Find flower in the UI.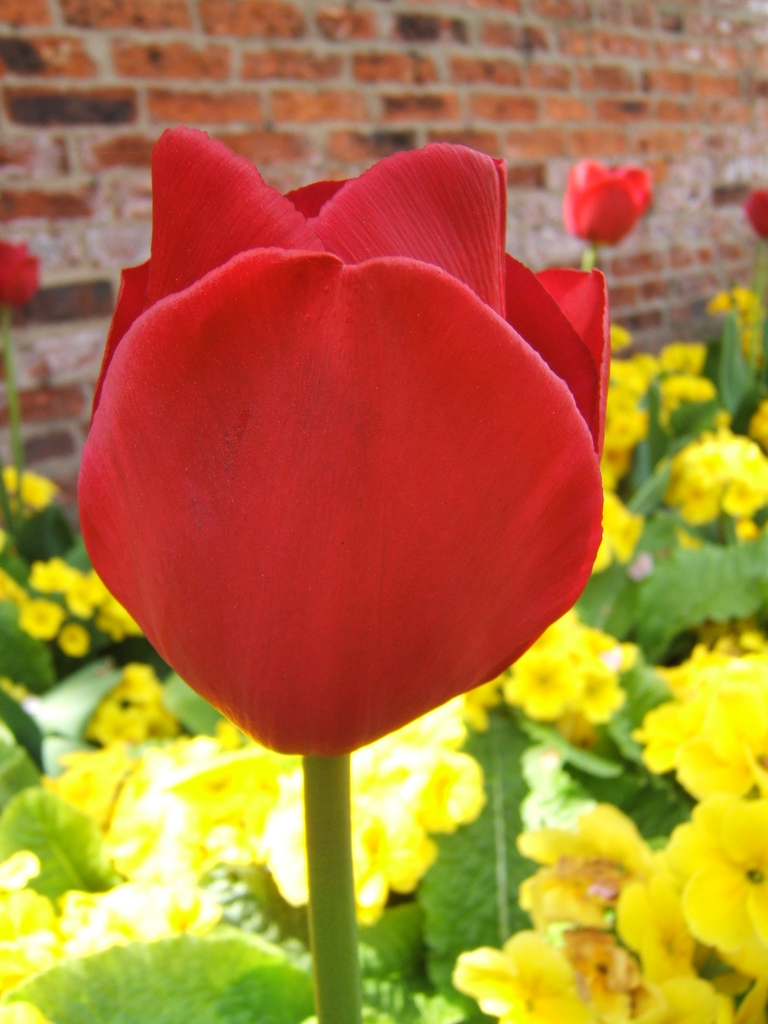
UI element at (0, 241, 40, 308).
